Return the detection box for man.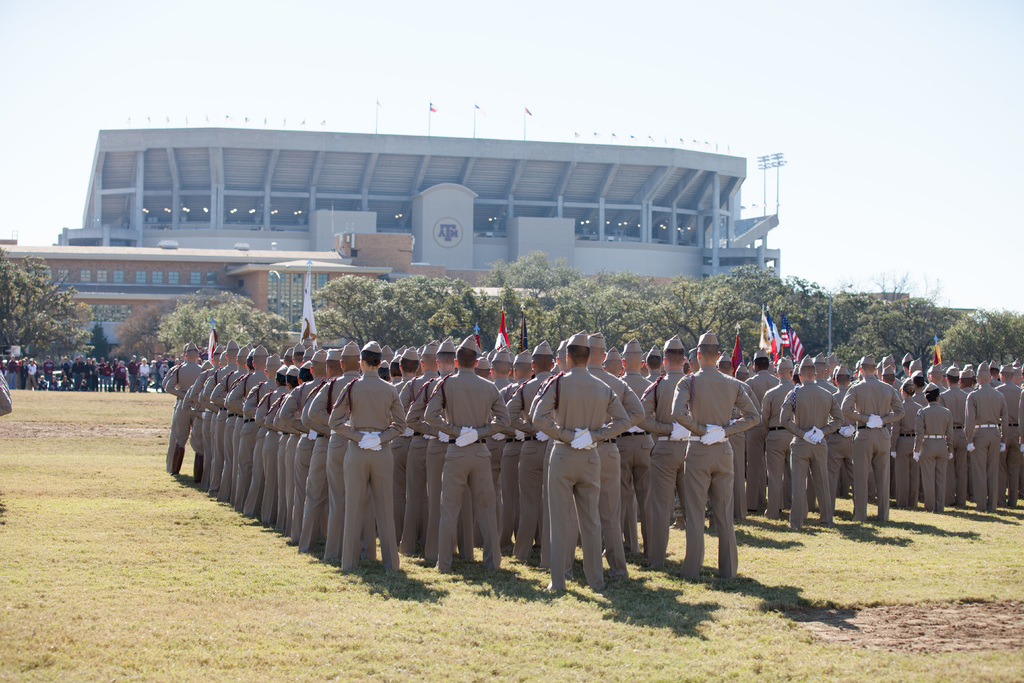
{"left": 488, "top": 345, "right": 538, "bottom": 548}.
